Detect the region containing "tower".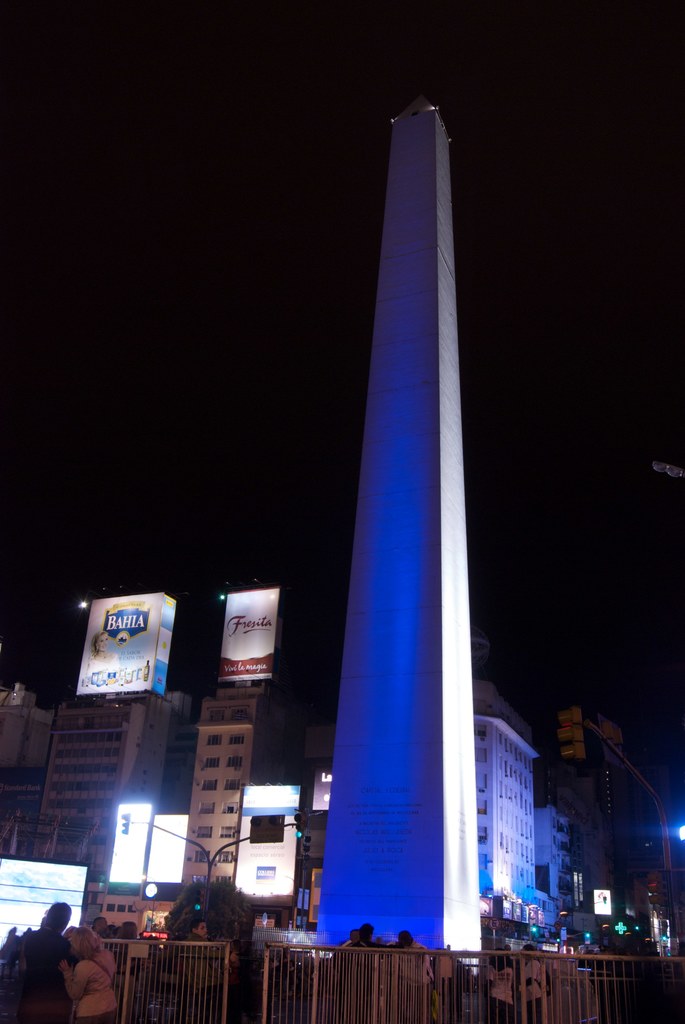
(x1=327, y1=72, x2=526, y2=911).
